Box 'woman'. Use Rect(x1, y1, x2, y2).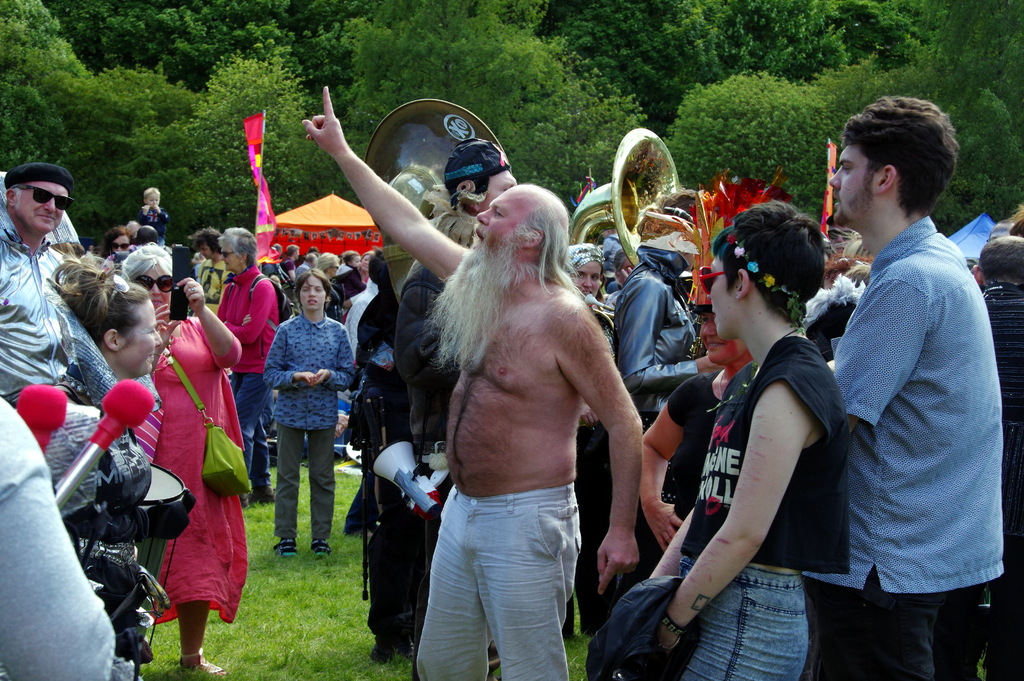
Rect(640, 205, 868, 680).
